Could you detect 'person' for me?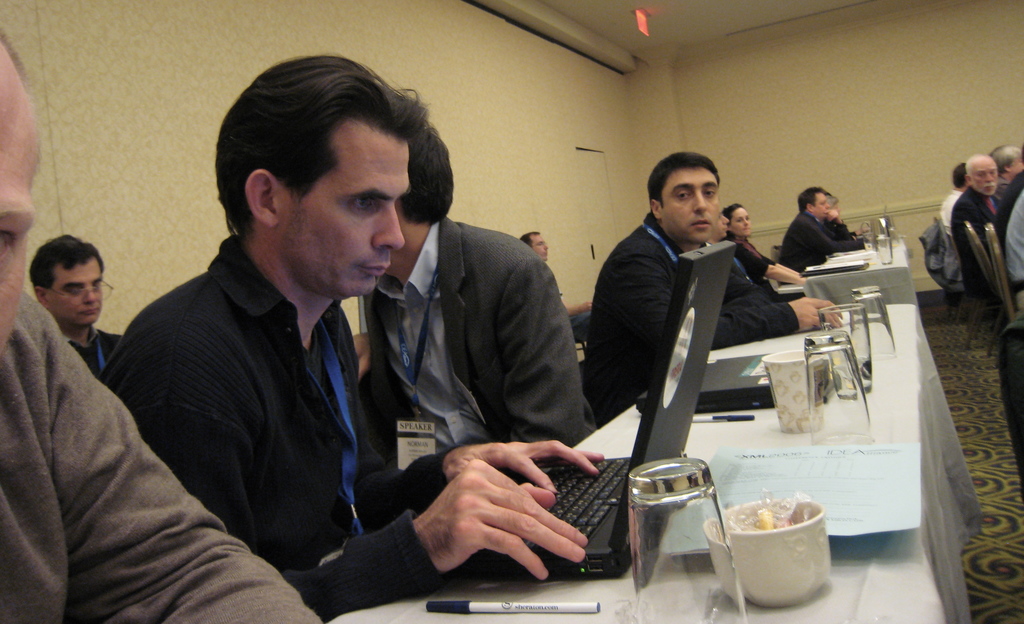
Detection result: crop(919, 142, 1023, 320).
